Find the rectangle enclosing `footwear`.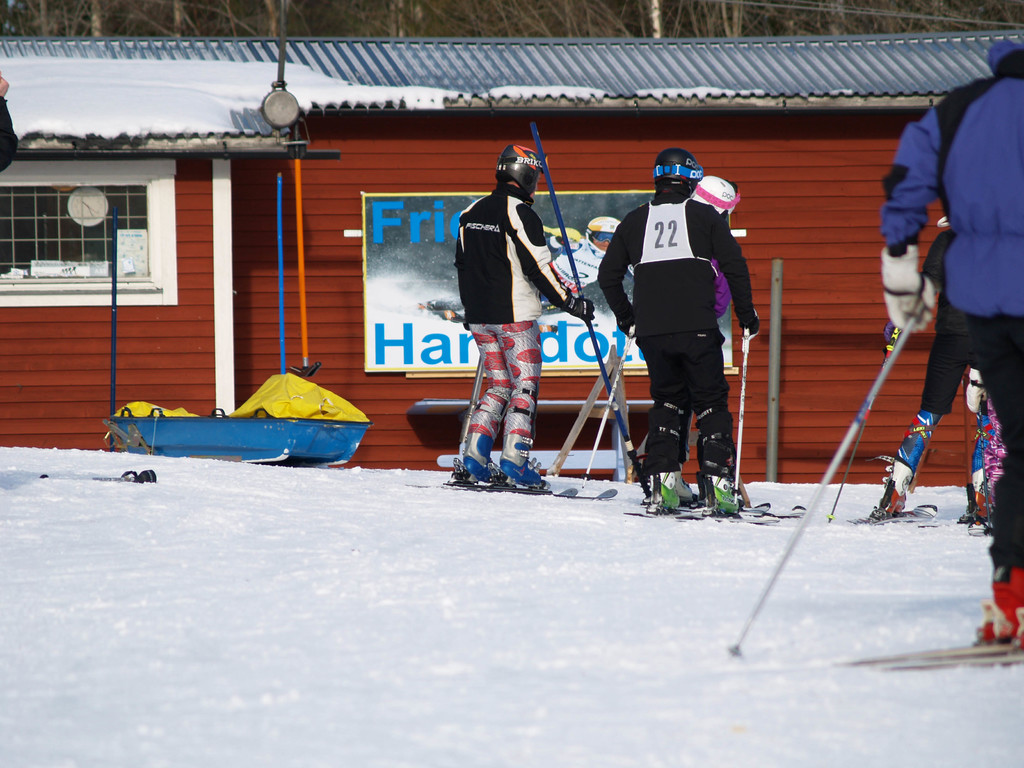
BBox(704, 474, 739, 516).
